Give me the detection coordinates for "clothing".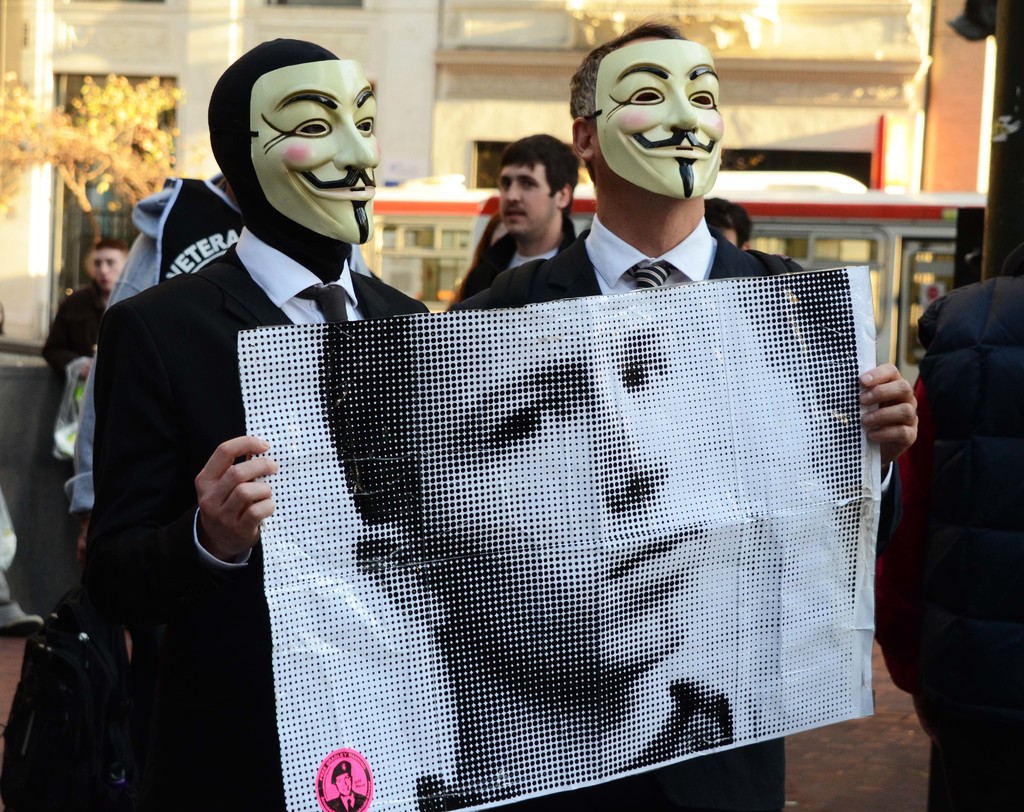
x1=460, y1=216, x2=580, y2=293.
